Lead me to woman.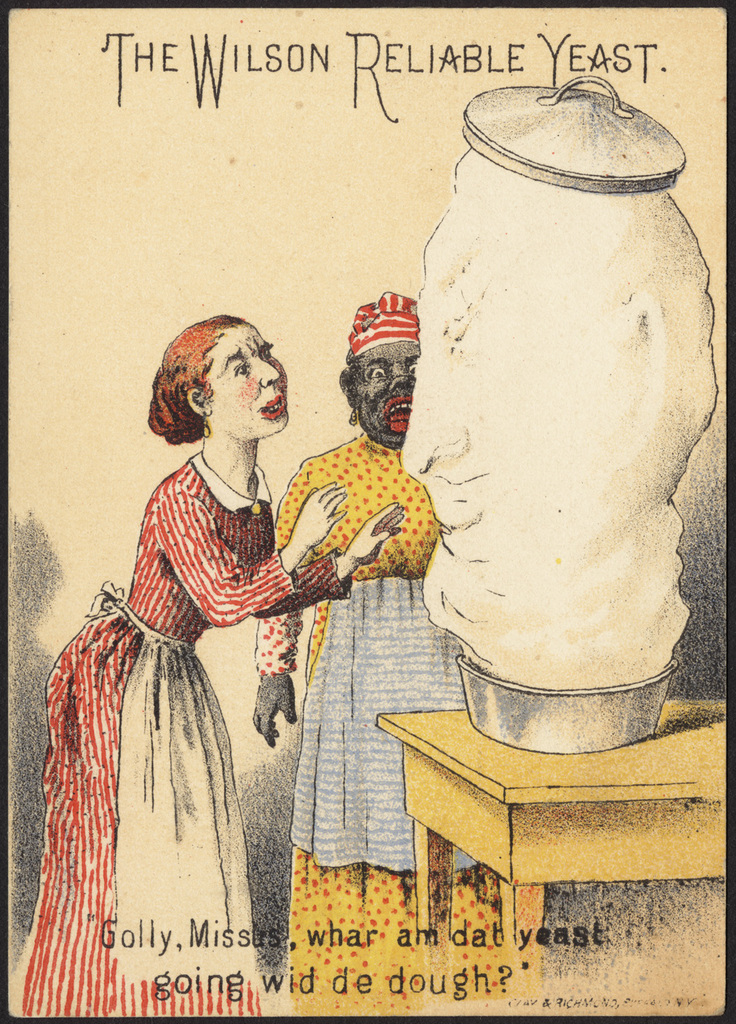
Lead to bbox(66, 276, 324, 995).
